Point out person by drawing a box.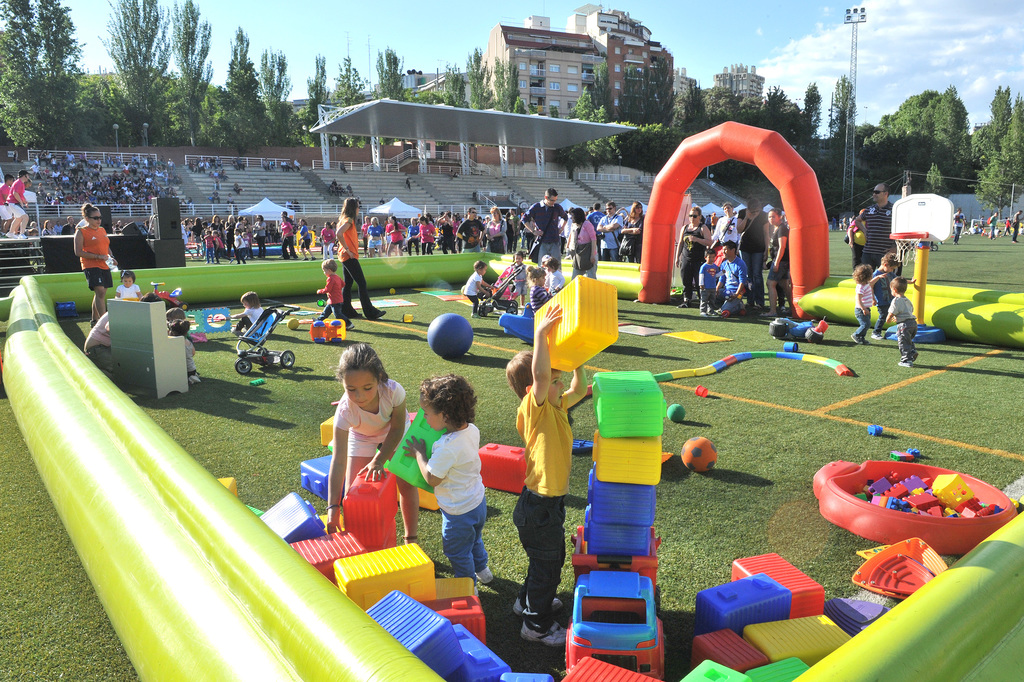
region(0, 172, 19, 231).
